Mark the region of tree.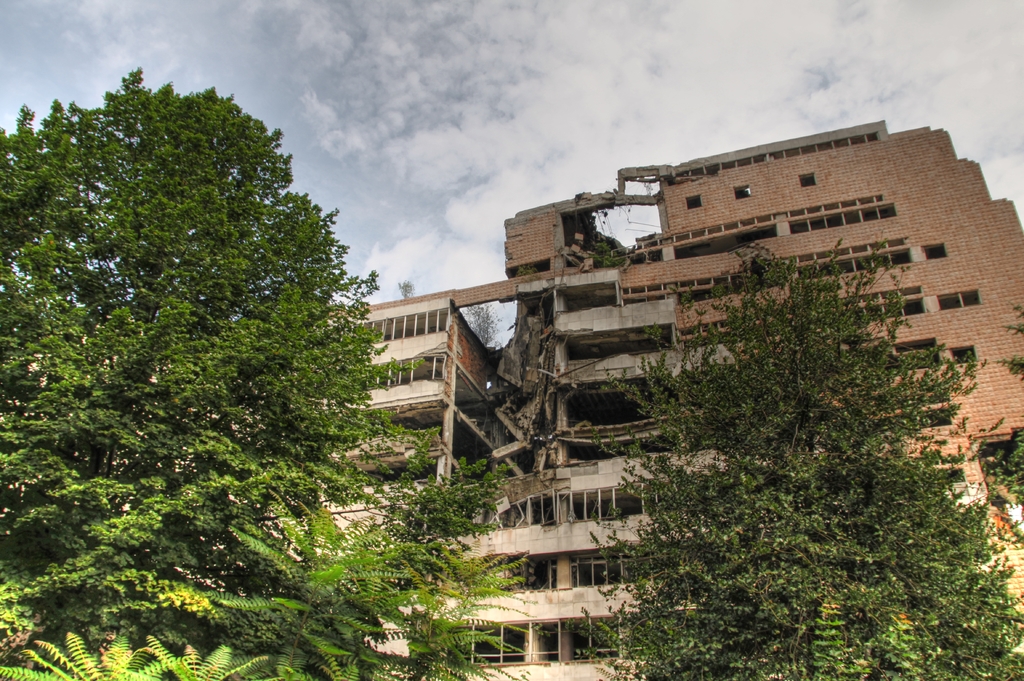
Region: Rect(580, 236, 1023, 680).
